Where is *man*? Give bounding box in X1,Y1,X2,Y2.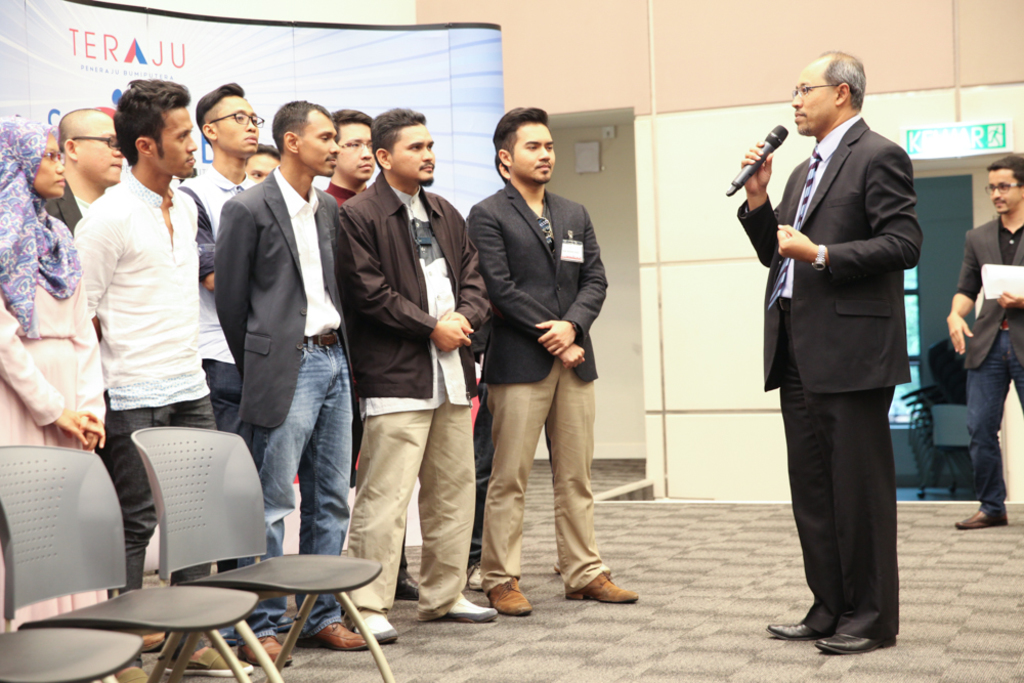
333,104,498,637.
